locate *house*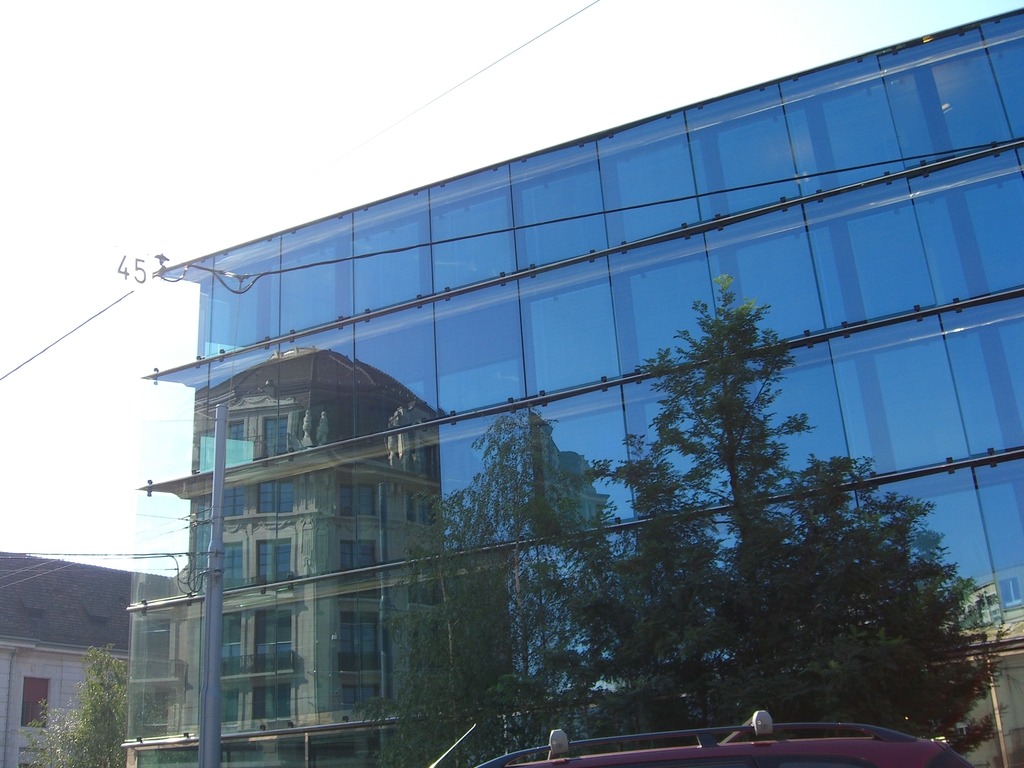
1,550,184,766
